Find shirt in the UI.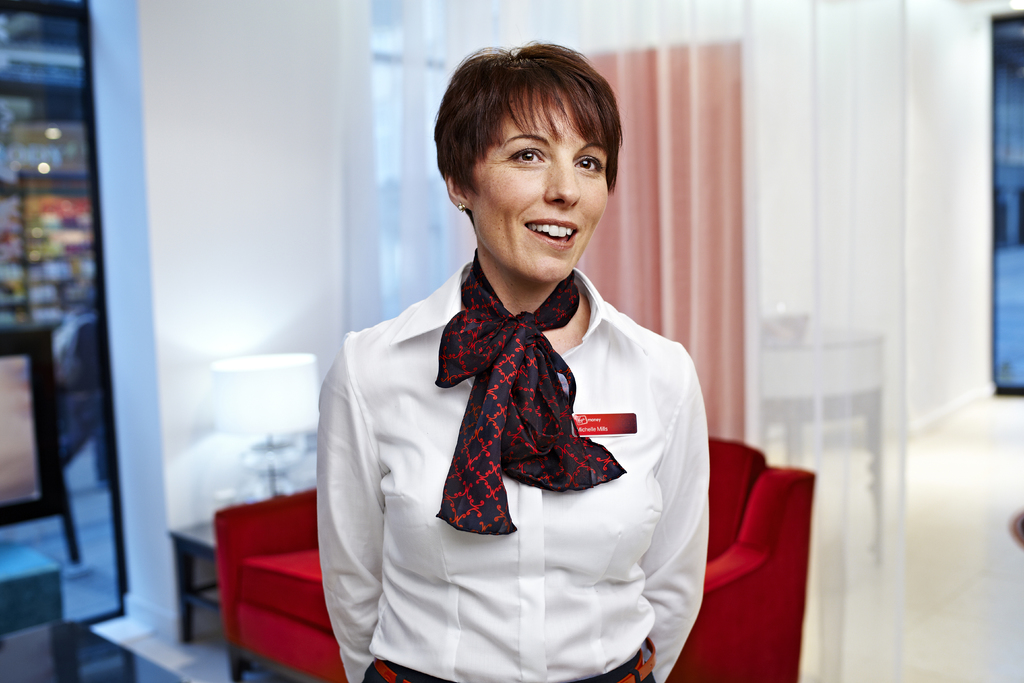
UI element at pyautogui.locateOnScreen(316, 261, 707, 680).
